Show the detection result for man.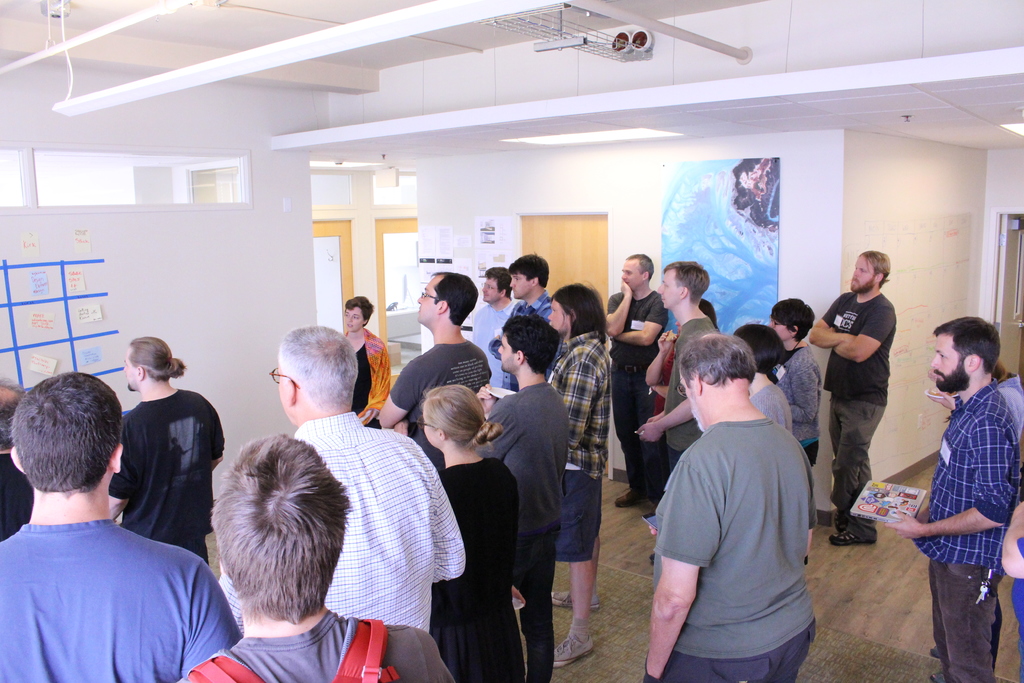
box(639, 333, 815, 682).
